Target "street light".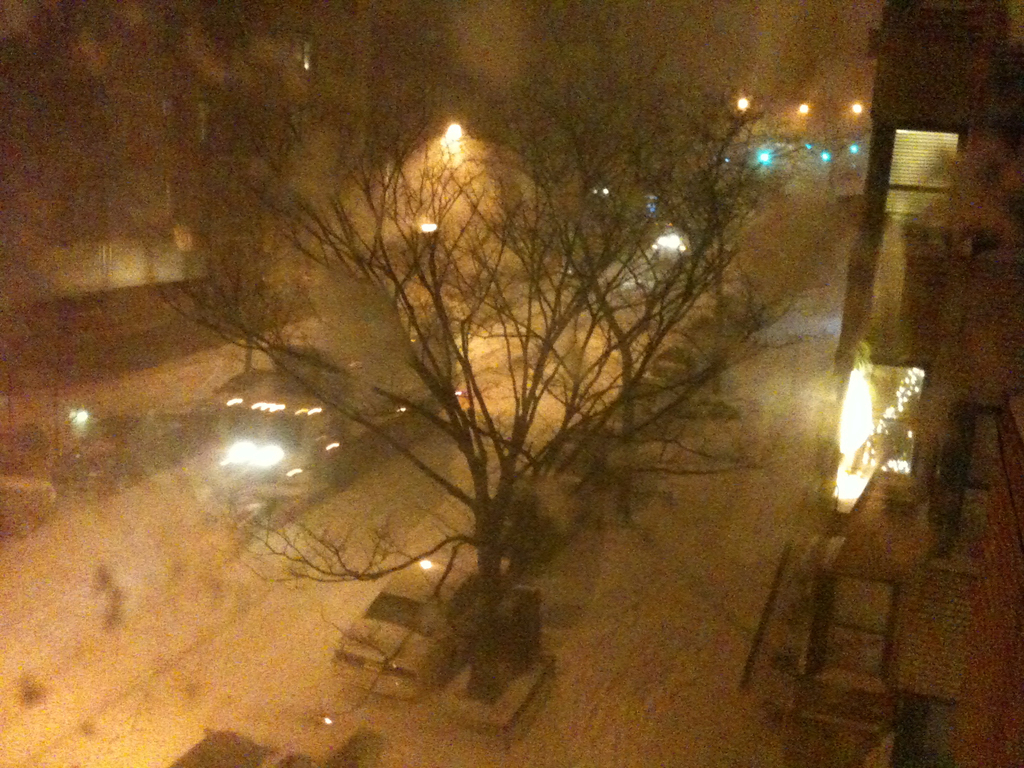
Target region: 438,113,463,159.
